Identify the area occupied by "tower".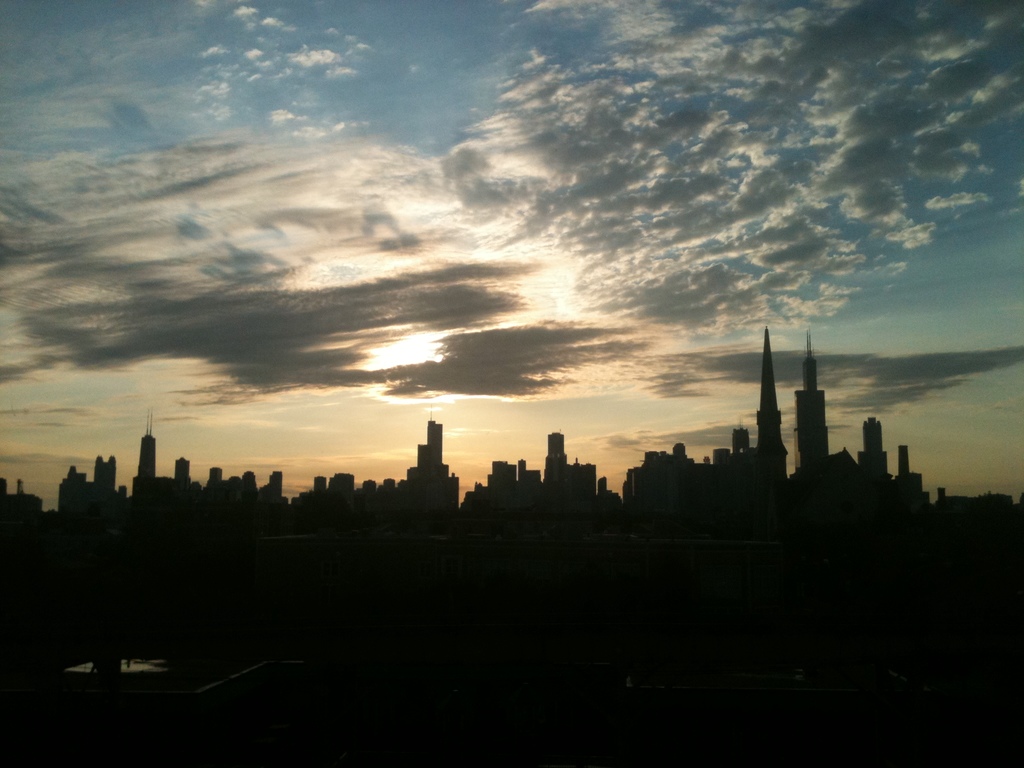
Area: x1=128, y1=428, x2=156, y2=487.
